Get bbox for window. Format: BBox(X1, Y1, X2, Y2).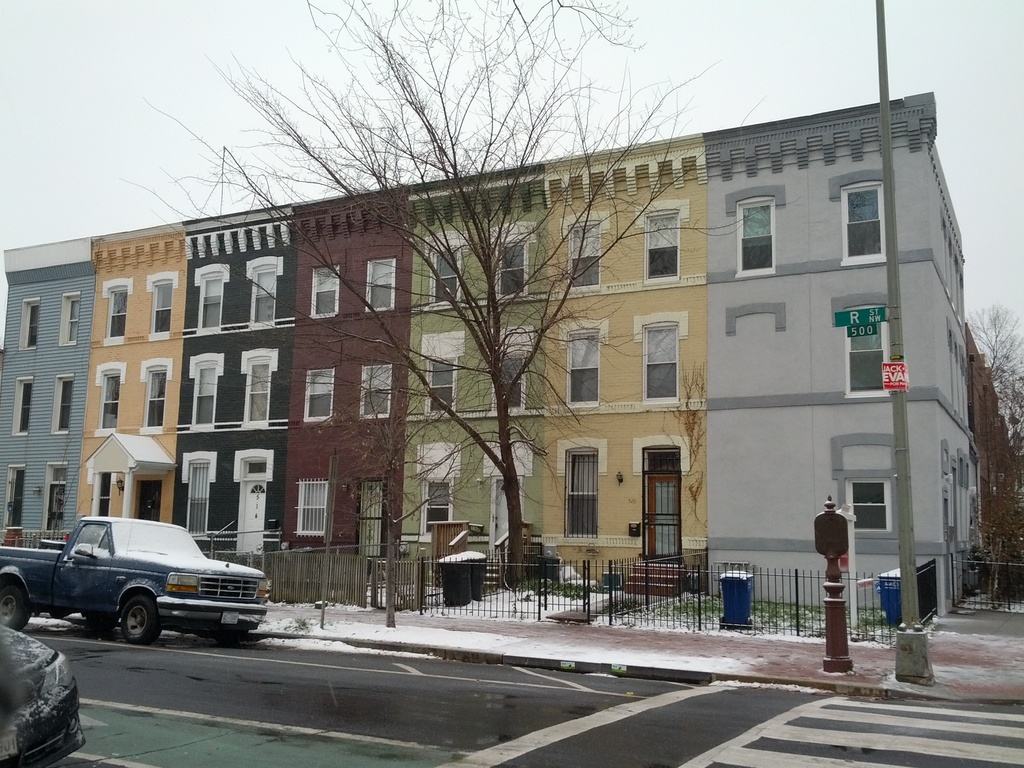
BBox(419, 479, 449, 537).
